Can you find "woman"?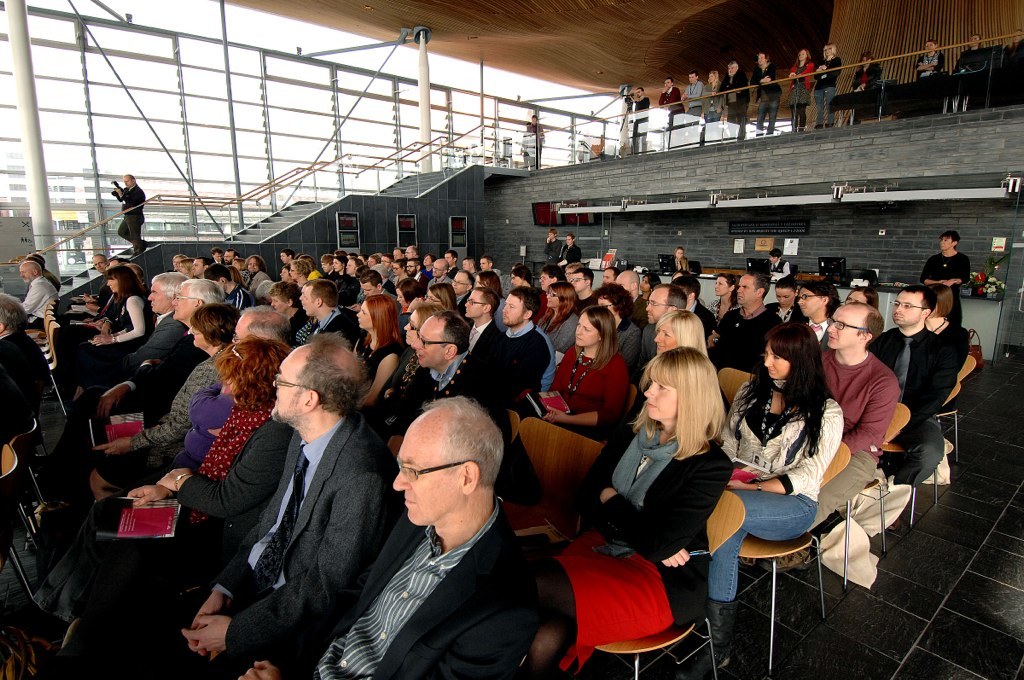
Yes, bounding box: pyautogui.locateOnScreen(699, 68, 722, 141).
